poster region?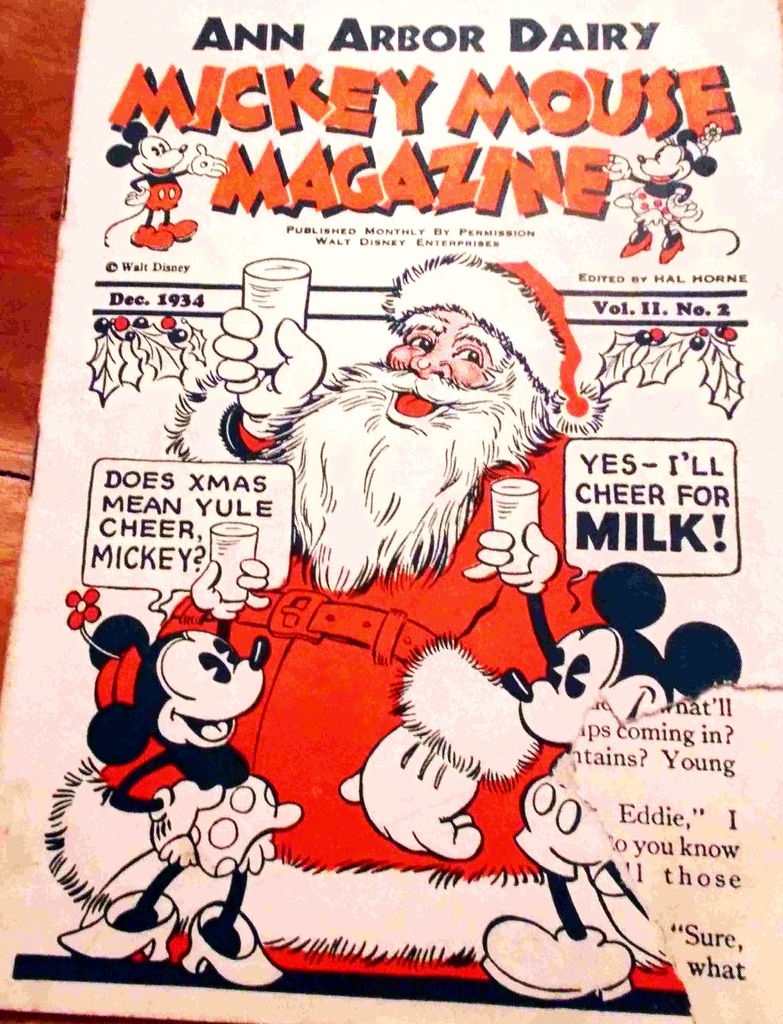
bbox(0, 2, 782, 1023)
